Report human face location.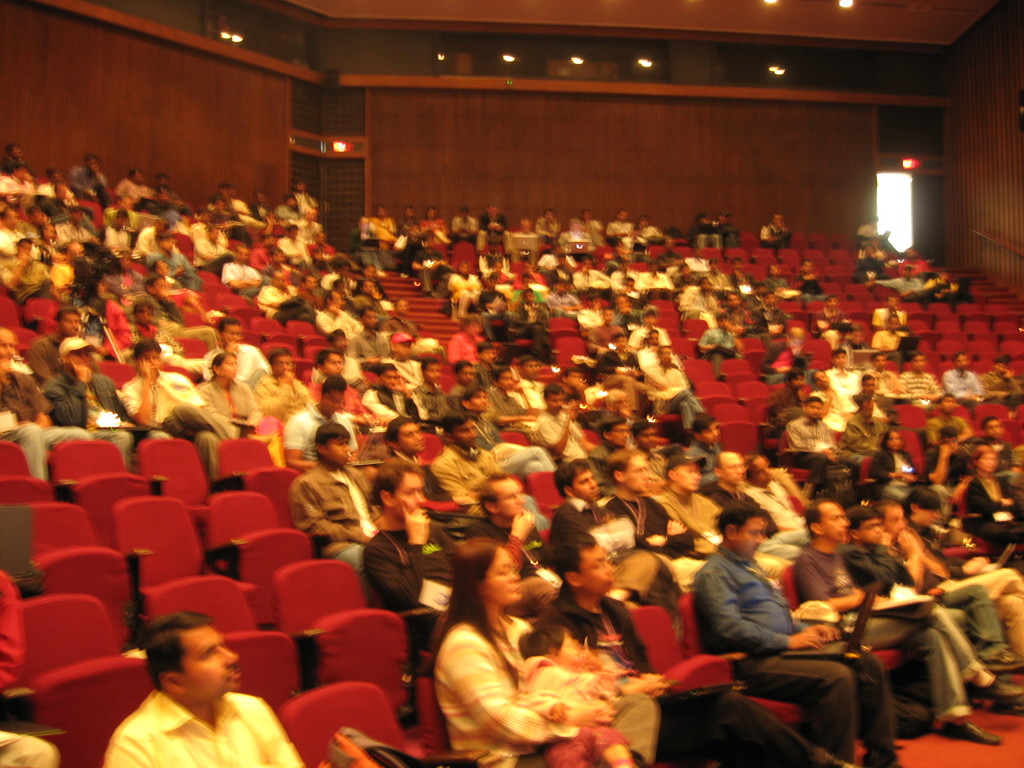
Report: left=980, top=450, right=995, bottom=472.
